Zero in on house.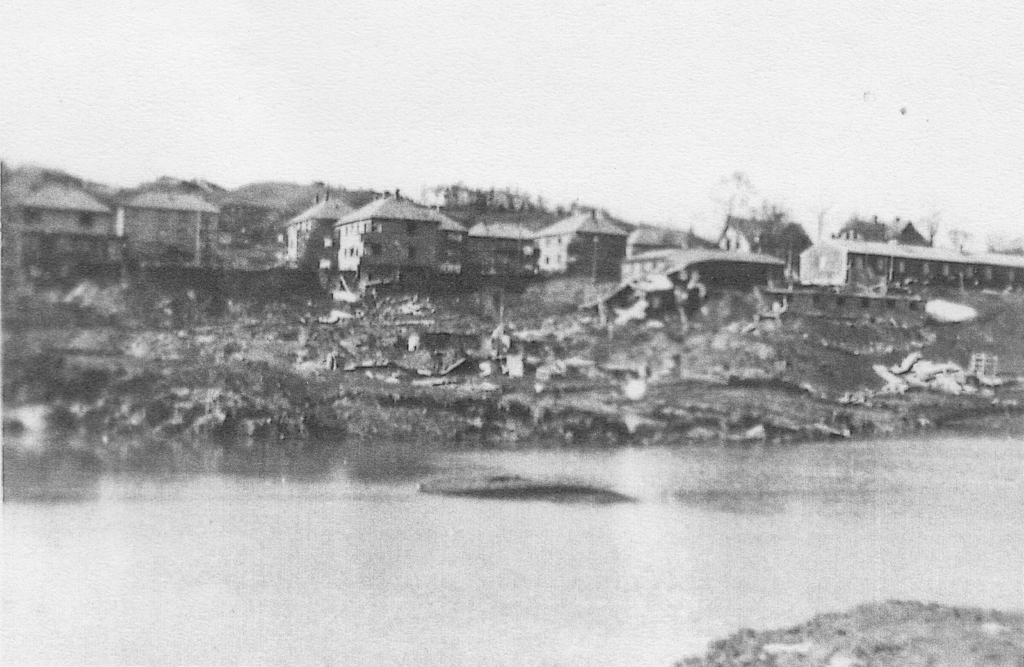
Zeroed in: rect(470, 222, 539, 282).
